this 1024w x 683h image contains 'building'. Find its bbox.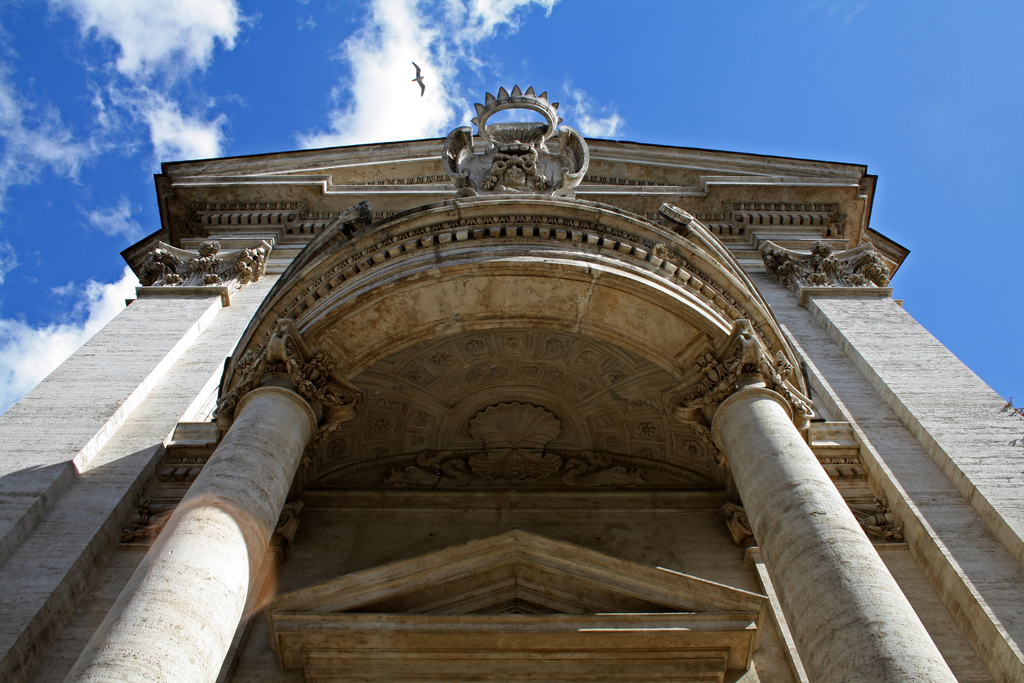
box=[0, 86, 1020, 682].
